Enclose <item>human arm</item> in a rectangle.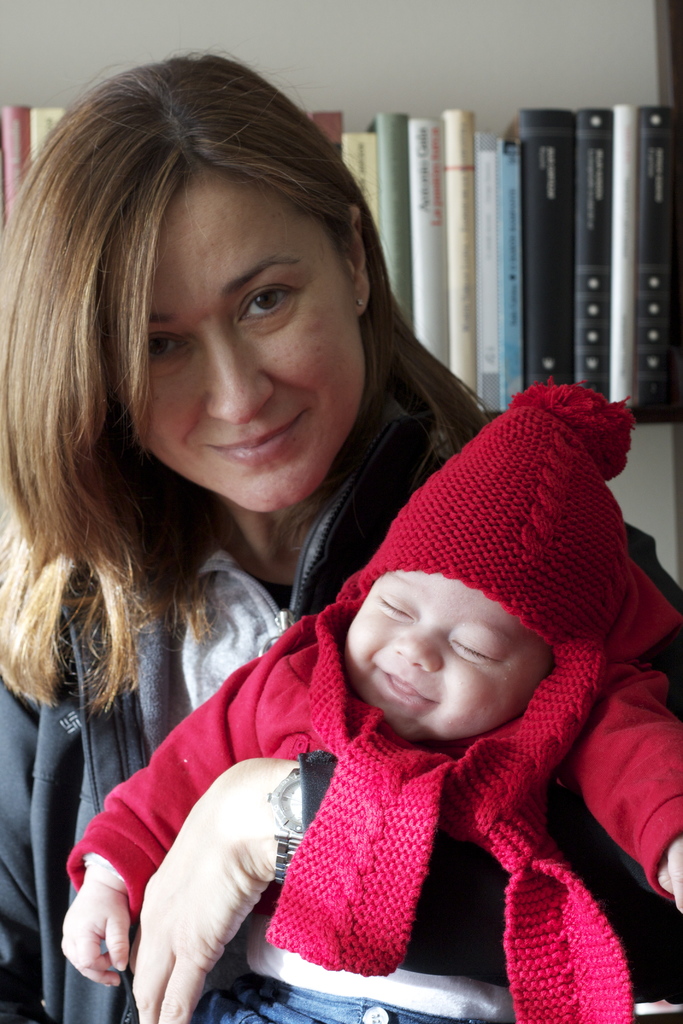
[left=563, top=660, right=682, bottom=915].
